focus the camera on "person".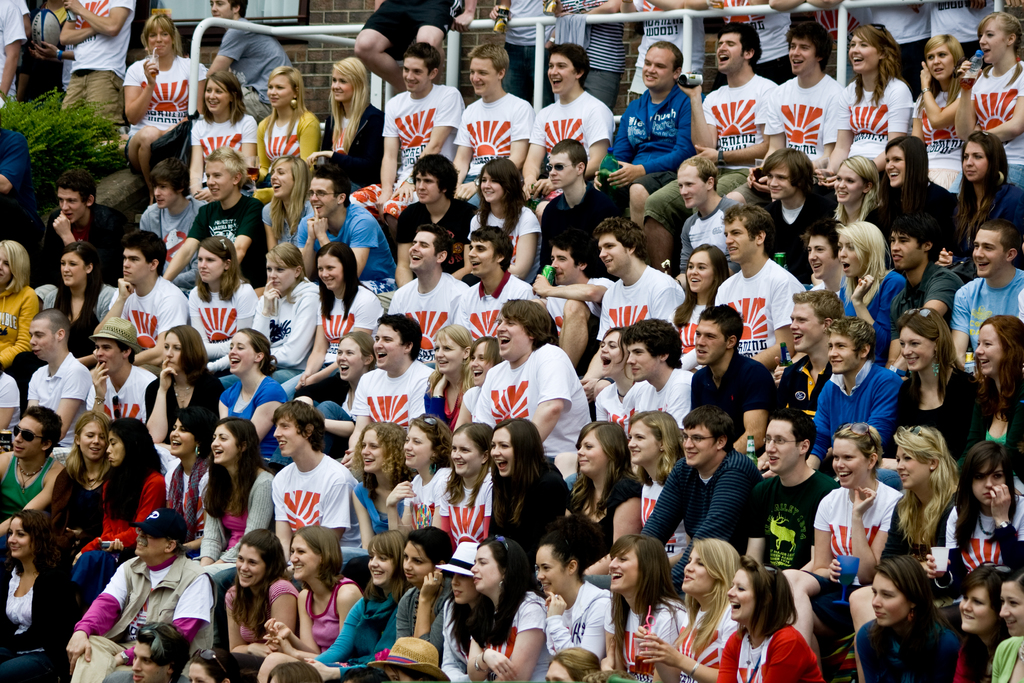
Focus region: <bbox>732, 30, 855, 229</bbox>.
